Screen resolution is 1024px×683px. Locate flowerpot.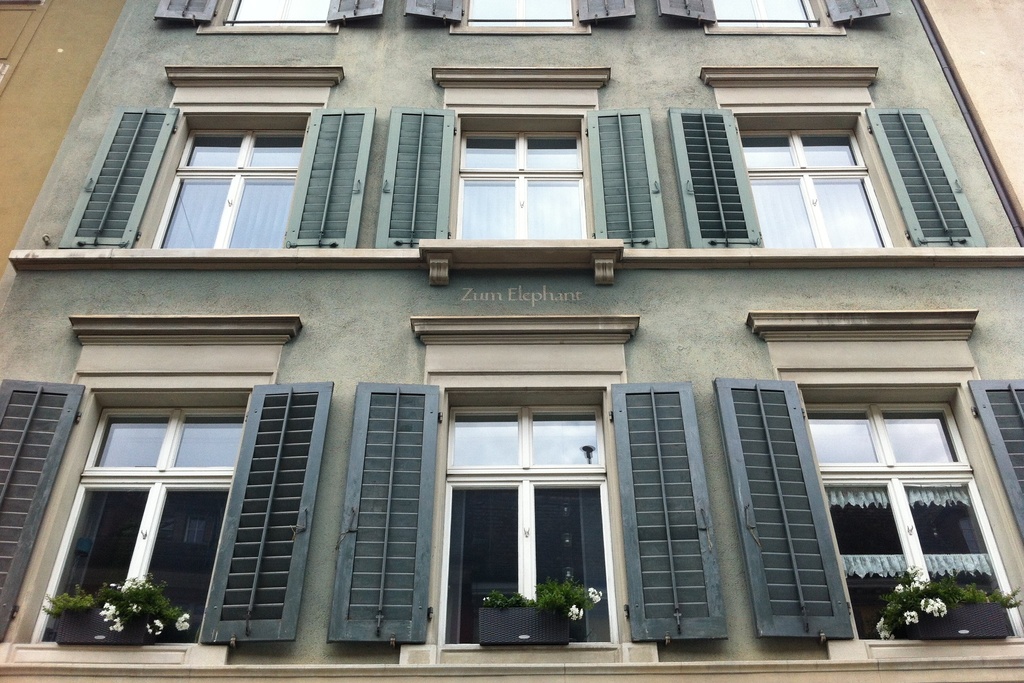
bbox(53, 609, 152, 645).
